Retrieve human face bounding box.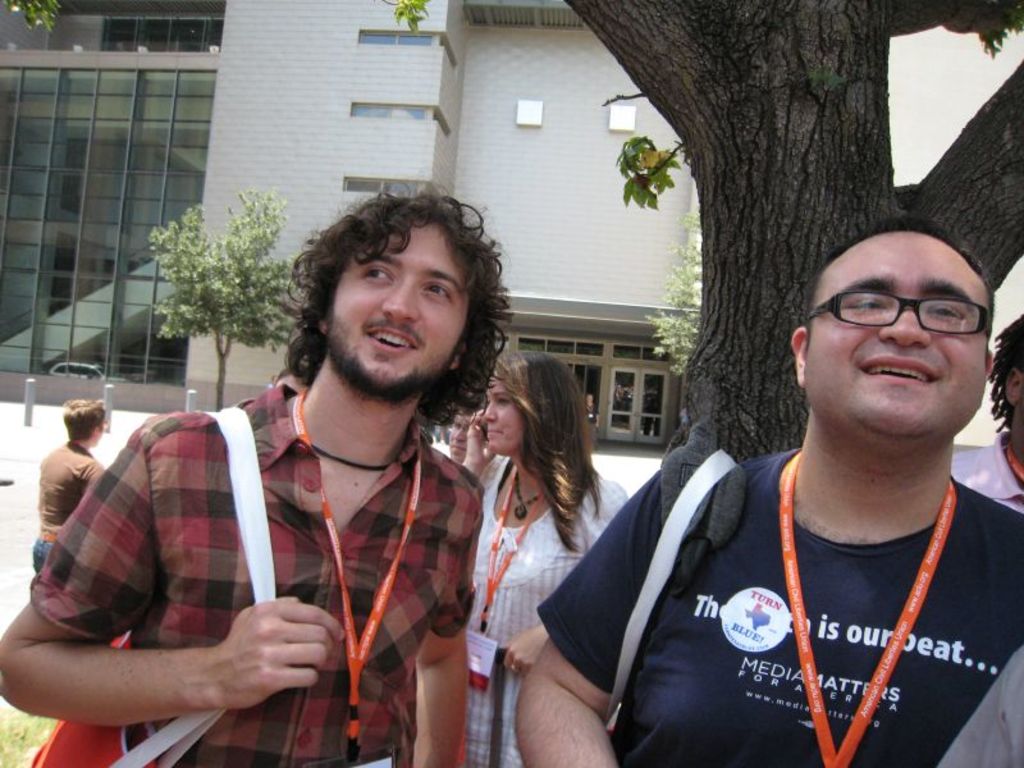
Bounding box: crop(329, 232, 465, 399).
